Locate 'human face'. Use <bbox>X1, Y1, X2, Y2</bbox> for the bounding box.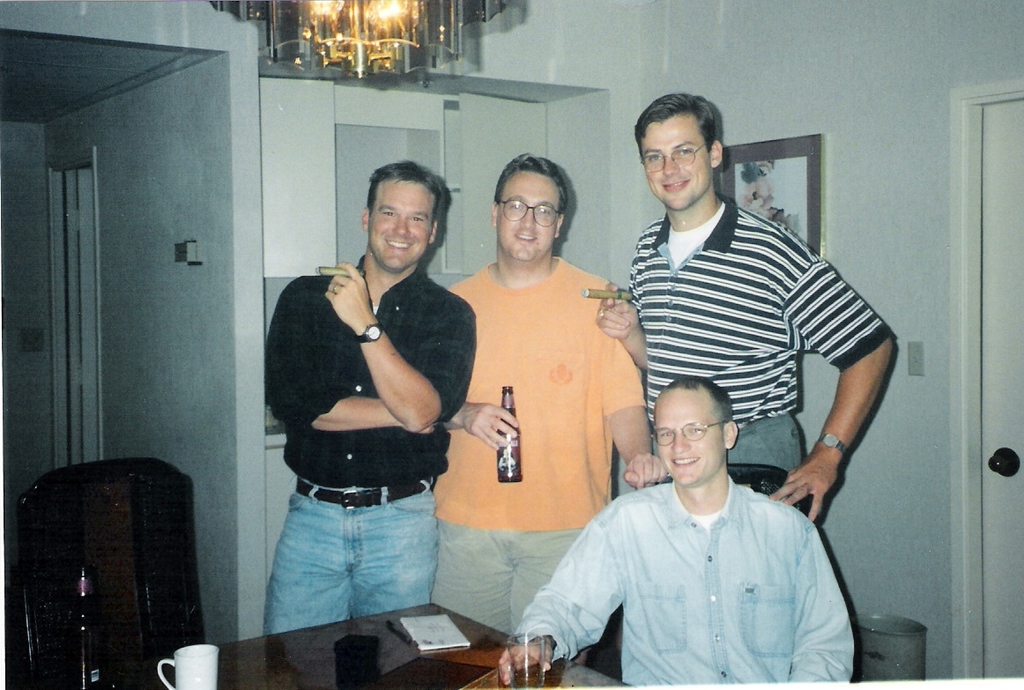
<bbox>366, 183, 431, 273</bbox>.
